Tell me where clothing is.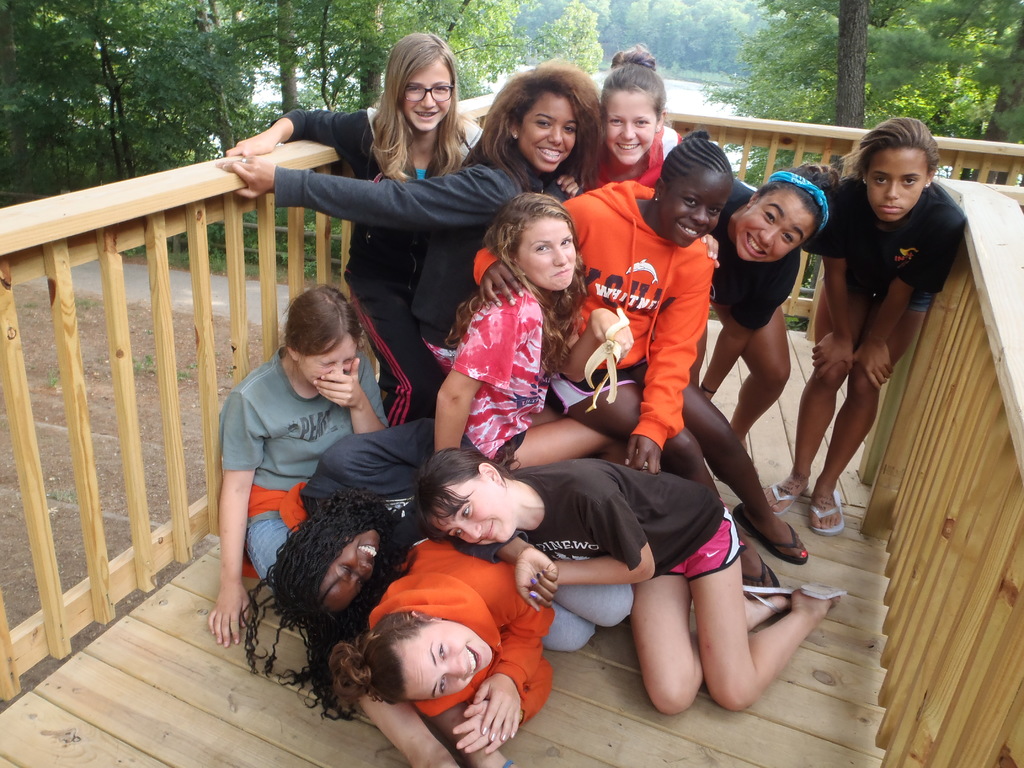
clothing is at locate(463, 172, 721, 449).
